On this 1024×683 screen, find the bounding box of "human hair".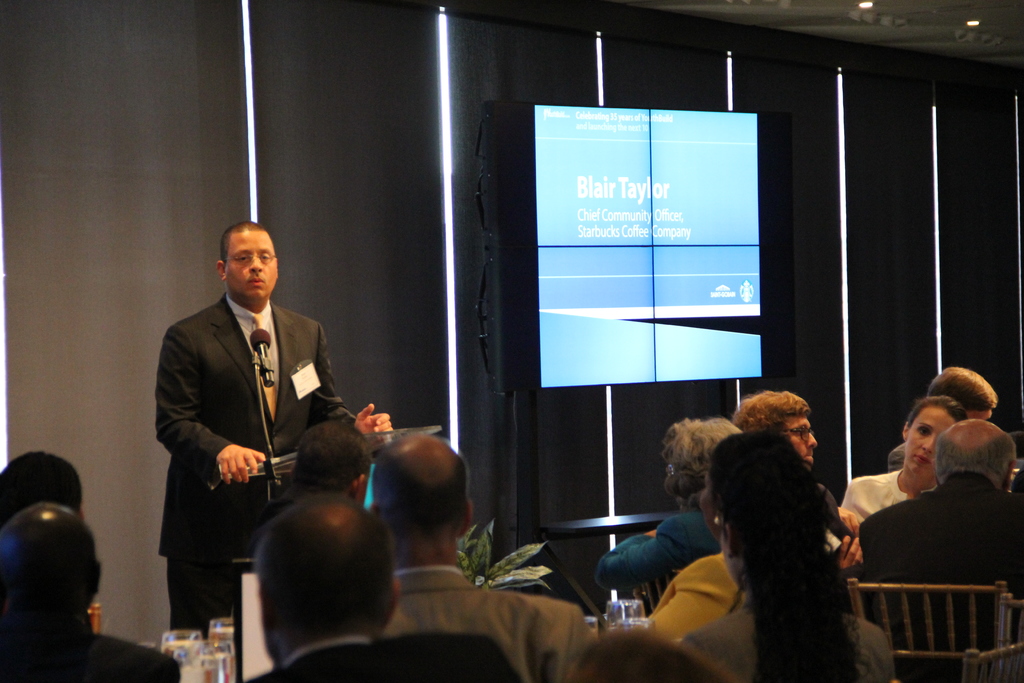
Bounding box: <box>730,390,814,429</box>.
